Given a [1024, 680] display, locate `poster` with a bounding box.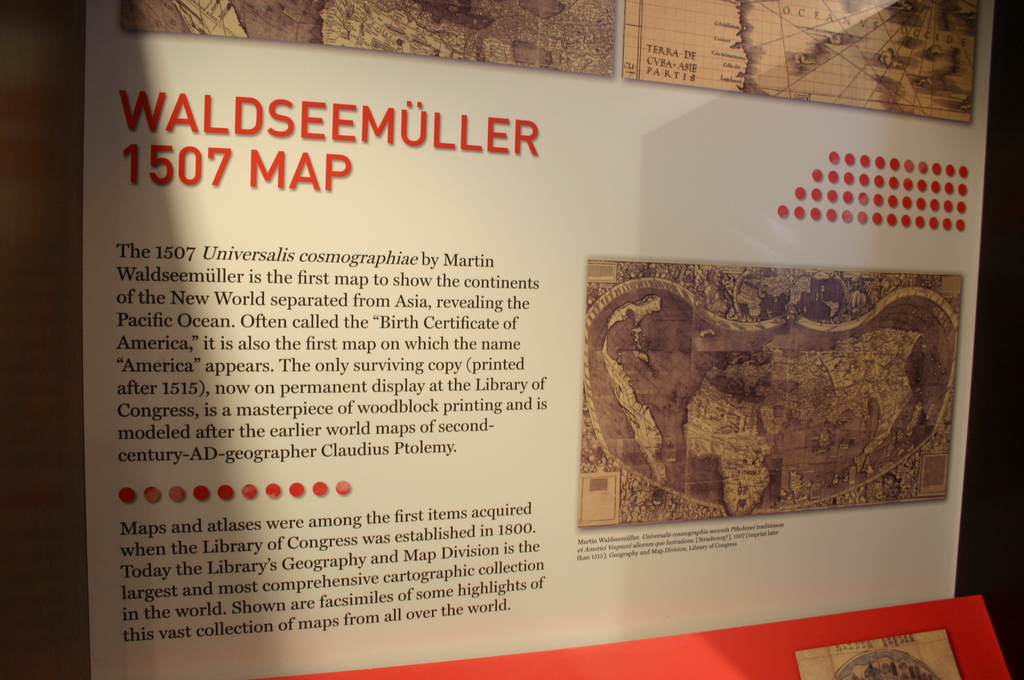
Located: (left=85, top=0, right=994, bottom=679).
